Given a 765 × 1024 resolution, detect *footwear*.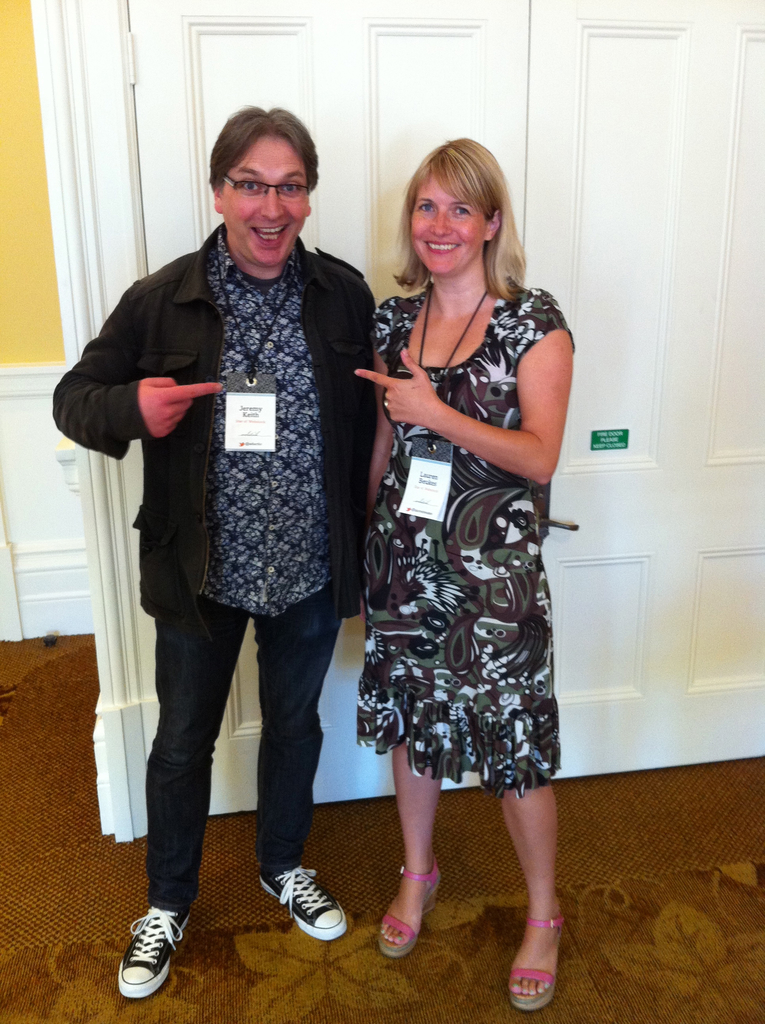
374,855,446,956.
